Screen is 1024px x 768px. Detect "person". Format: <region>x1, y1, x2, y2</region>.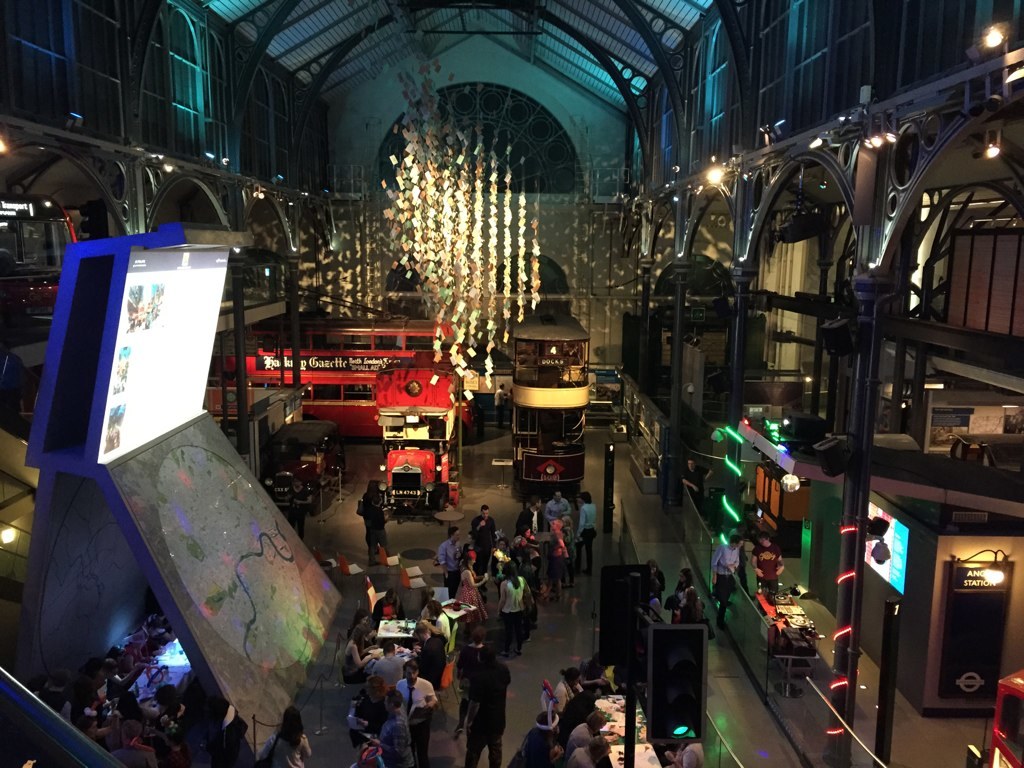
<region>648, 559, 668, 599</region>.
